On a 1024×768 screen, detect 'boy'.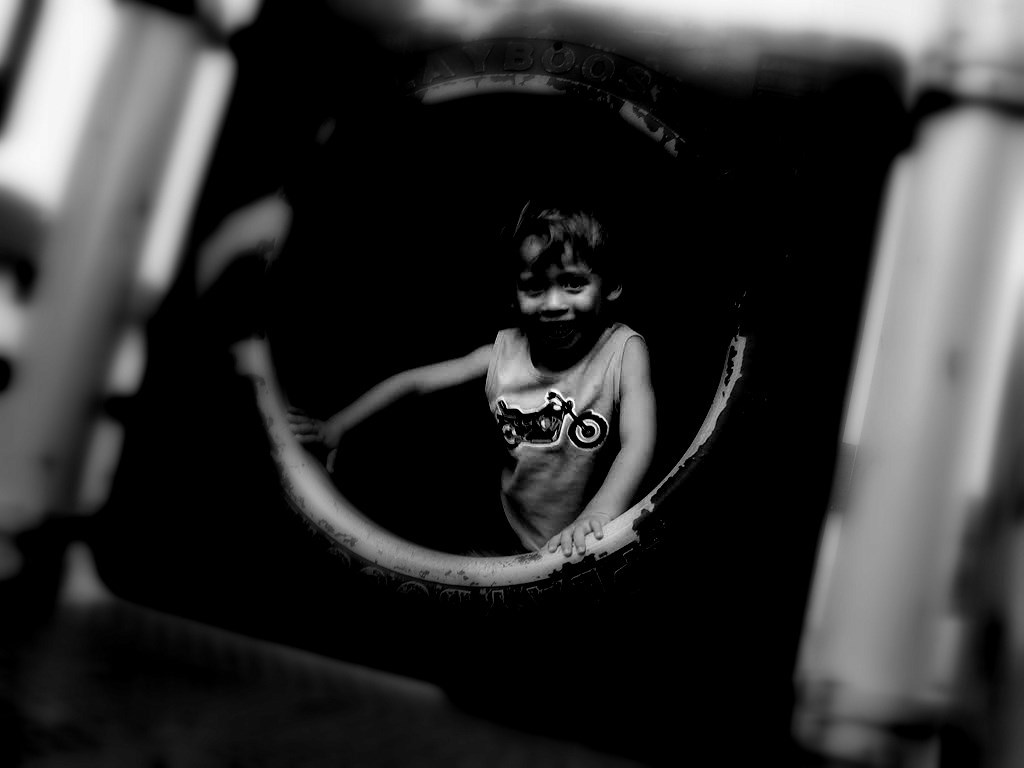
box(279, 190, 672, 552).
